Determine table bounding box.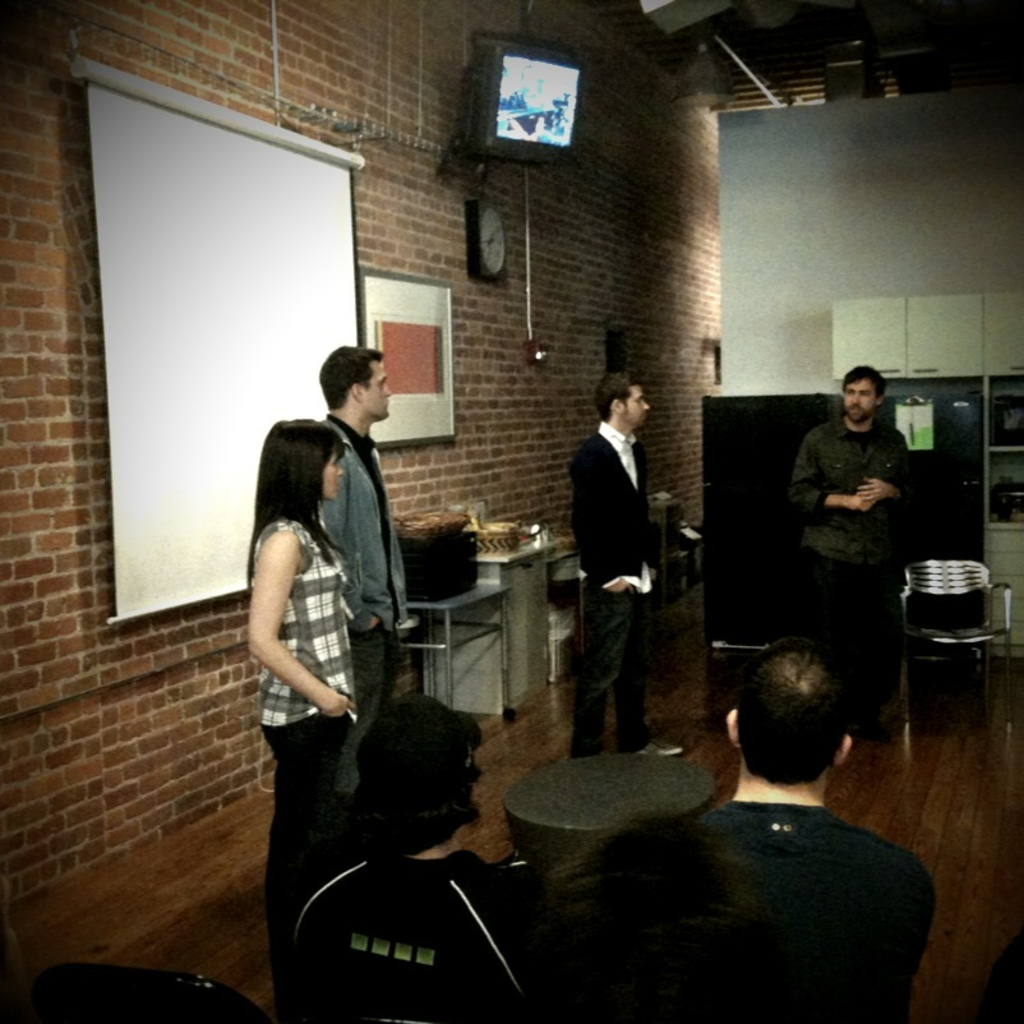
Determined: Rect(495, 755, 728, 831).
